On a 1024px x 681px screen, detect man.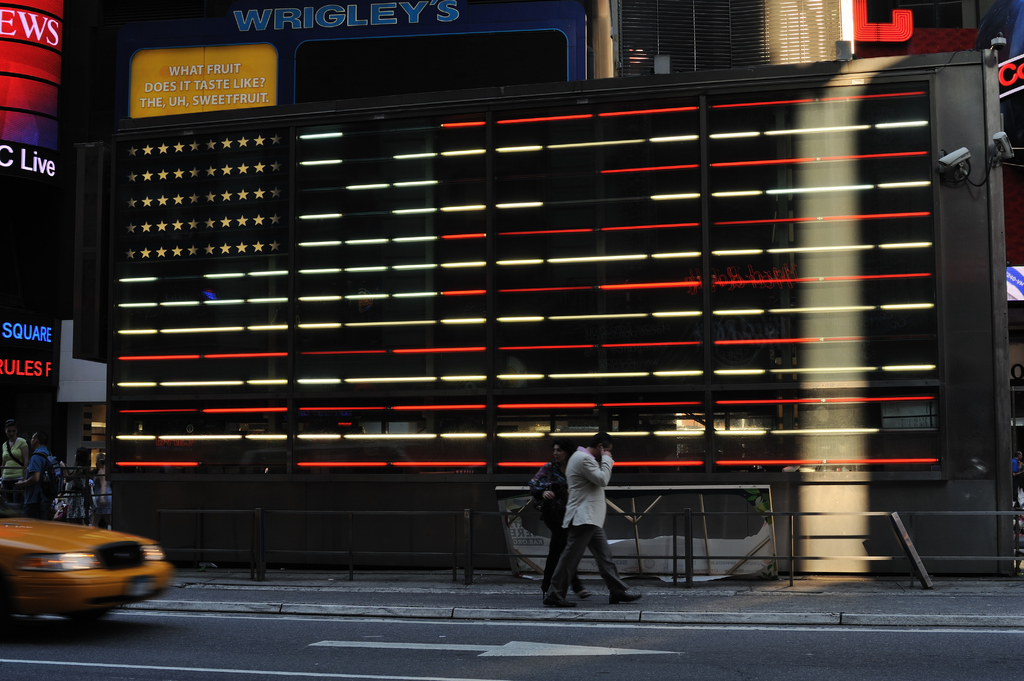
[19, 432, 52, 516].
